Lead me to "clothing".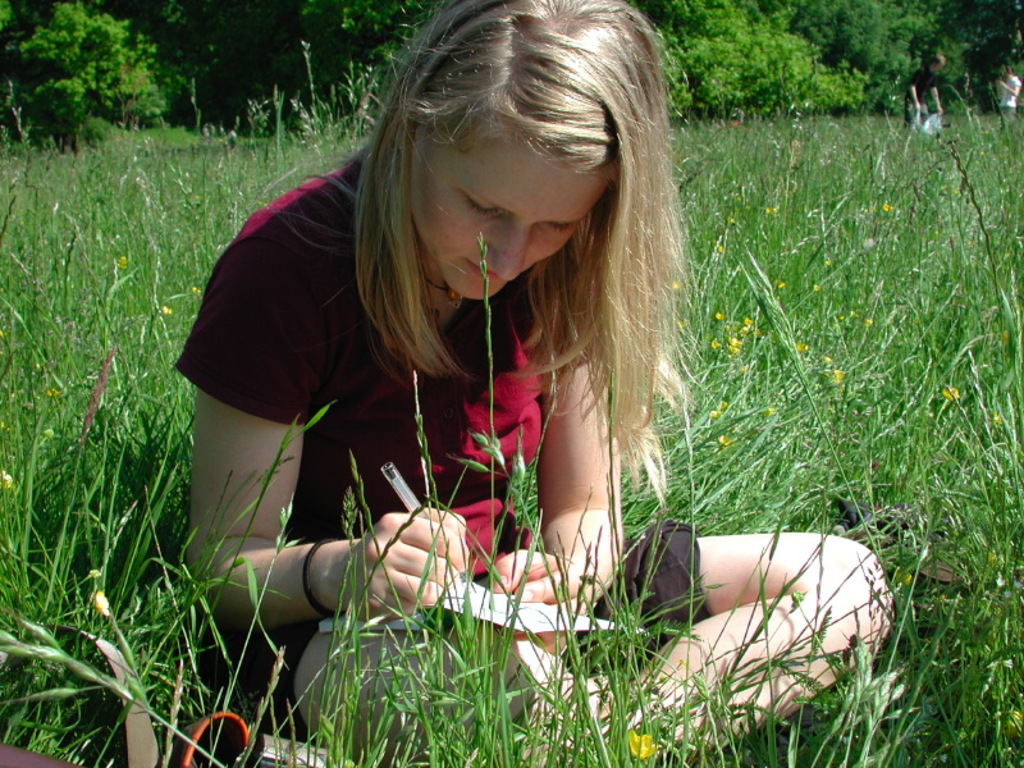
Lead to pyautogui.locateOnScreen(187, 173, 663, 646).
